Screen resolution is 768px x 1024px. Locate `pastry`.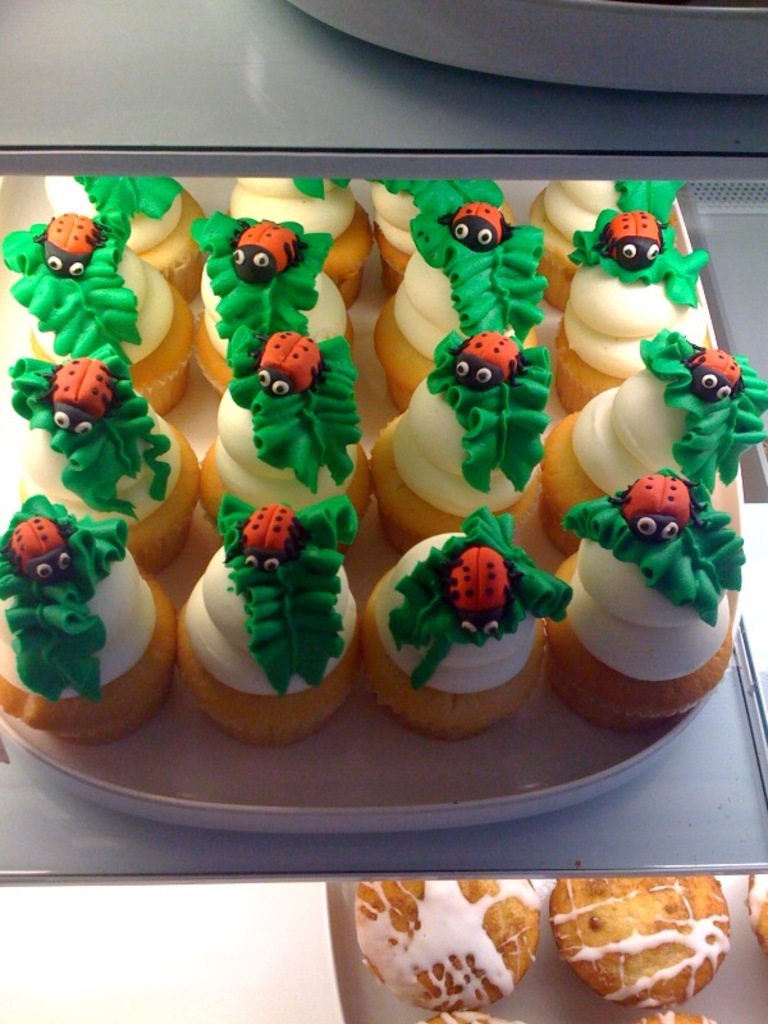
0, 212, 193, 421.
